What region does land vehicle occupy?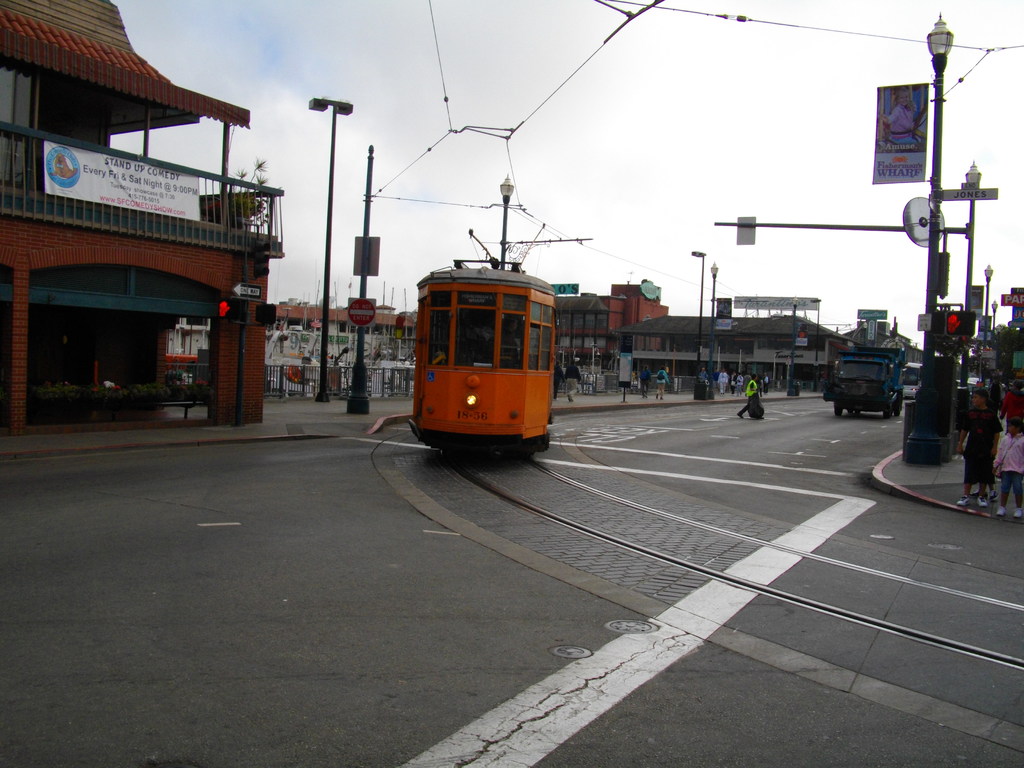
411,222,591,455.
